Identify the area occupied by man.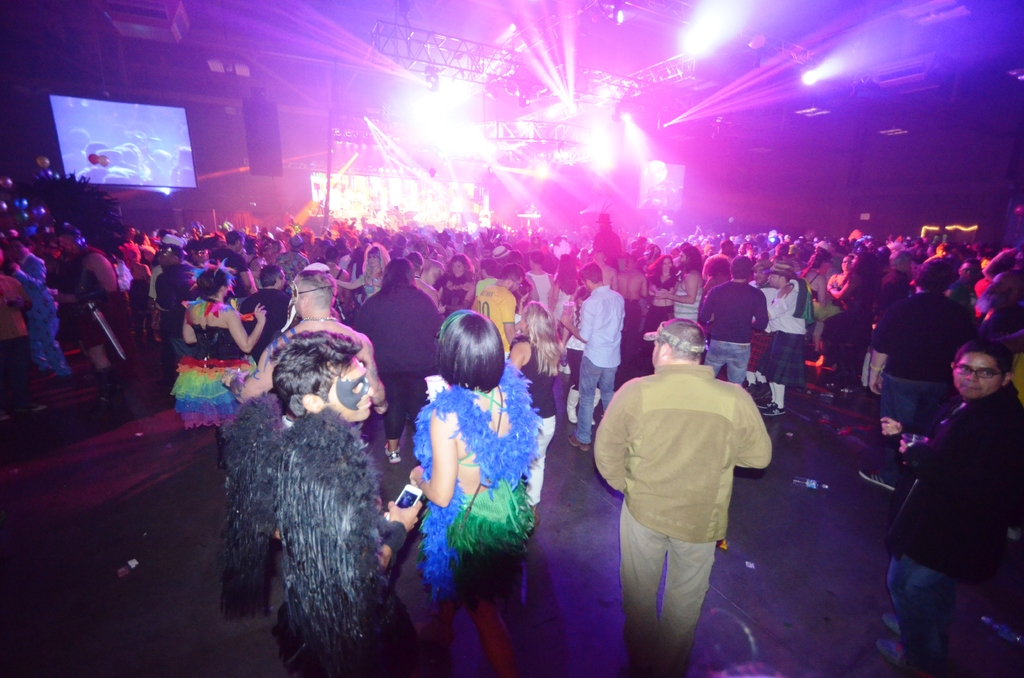
Area: <bbox>276, 234, 312, 286</bbox>.
